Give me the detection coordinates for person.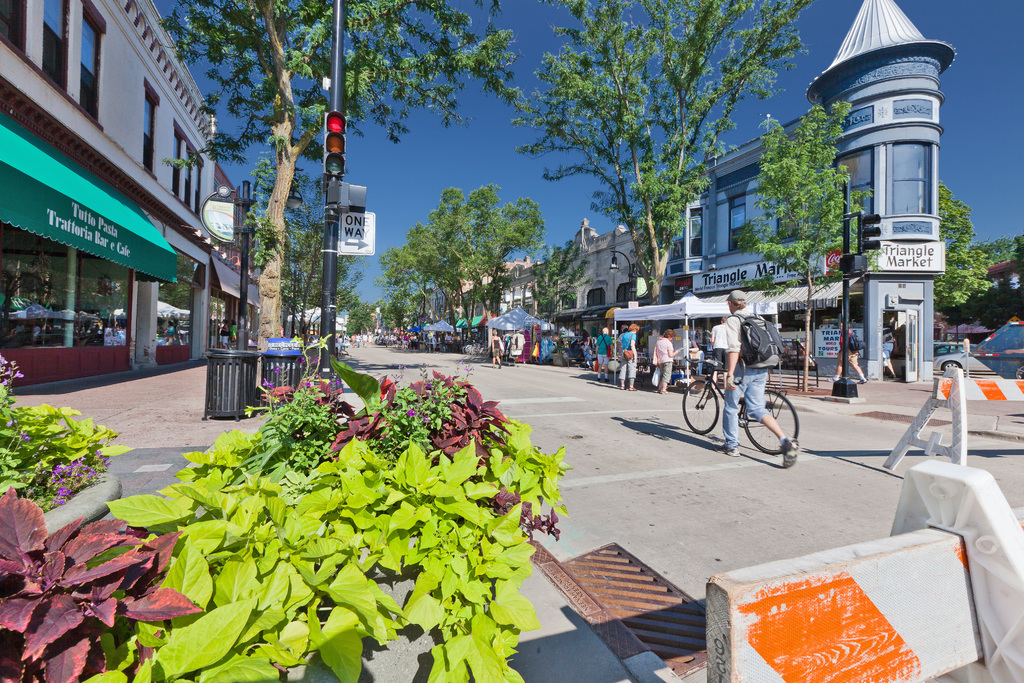
Rect(444, 331, 454, 348).
